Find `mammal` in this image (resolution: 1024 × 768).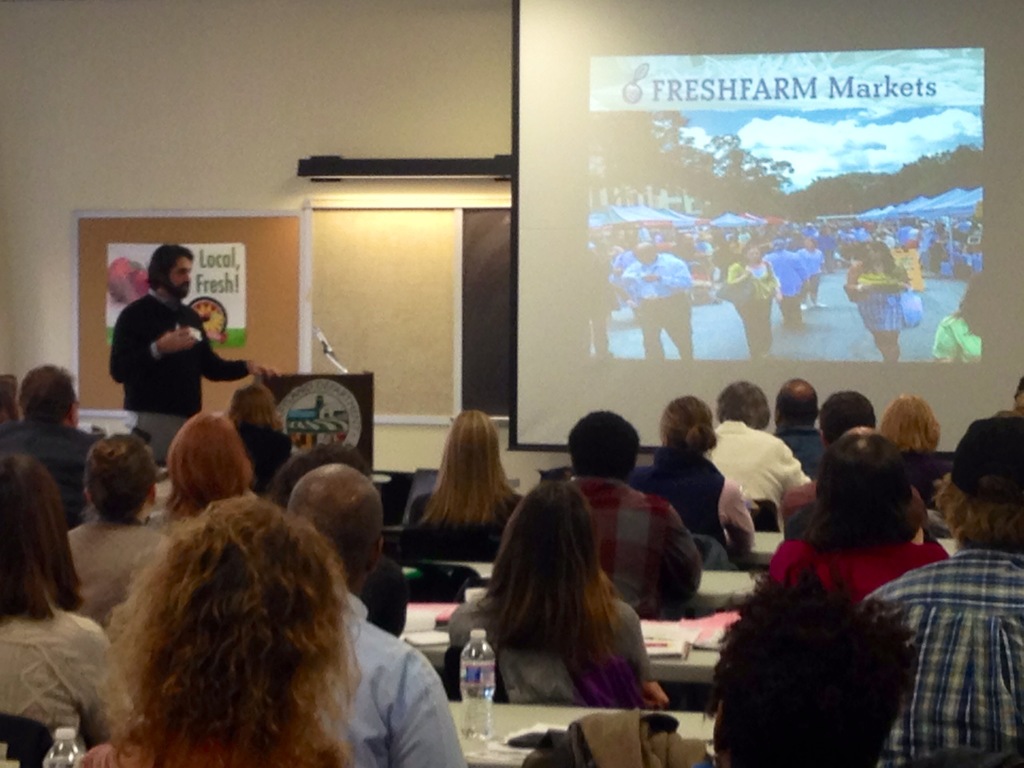
706:564:925:765.
